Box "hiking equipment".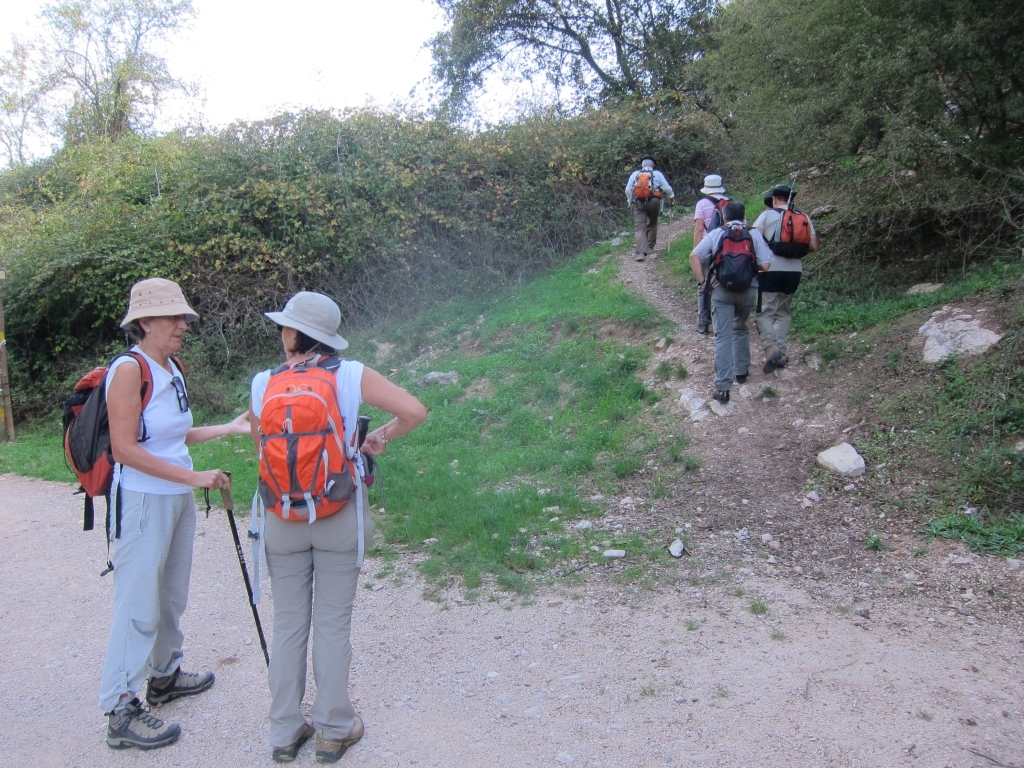
pyautogui.locateOnScreen(736, 369, 751, 383).
